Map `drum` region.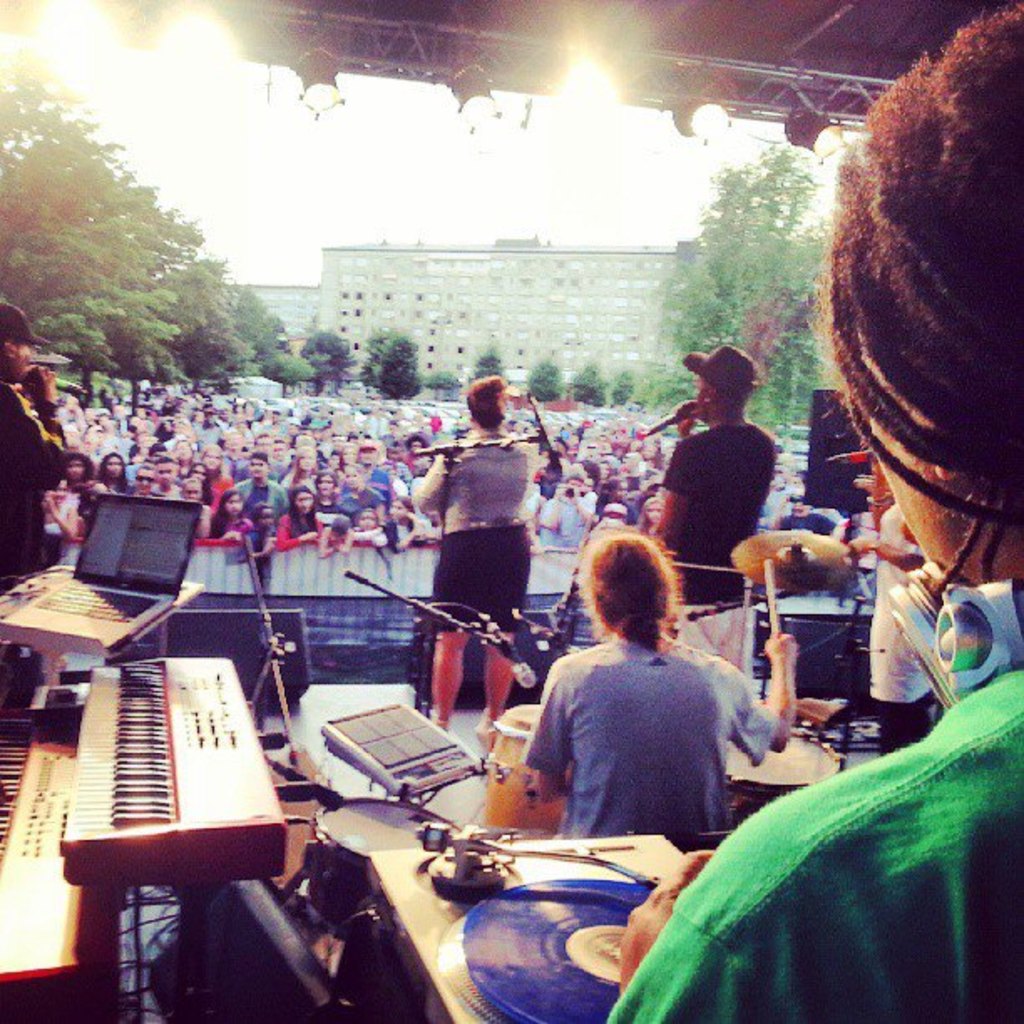
Mapped to rect(301, 800, 468, 940).
